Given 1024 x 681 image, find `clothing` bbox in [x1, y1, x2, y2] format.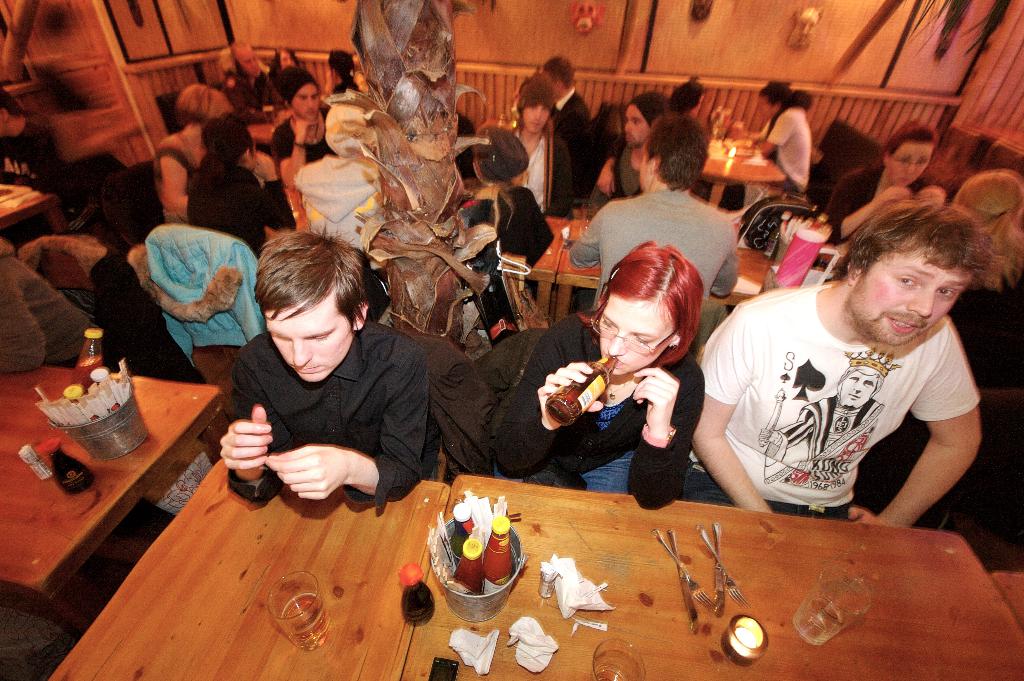
[740, 111, 813, 244].
